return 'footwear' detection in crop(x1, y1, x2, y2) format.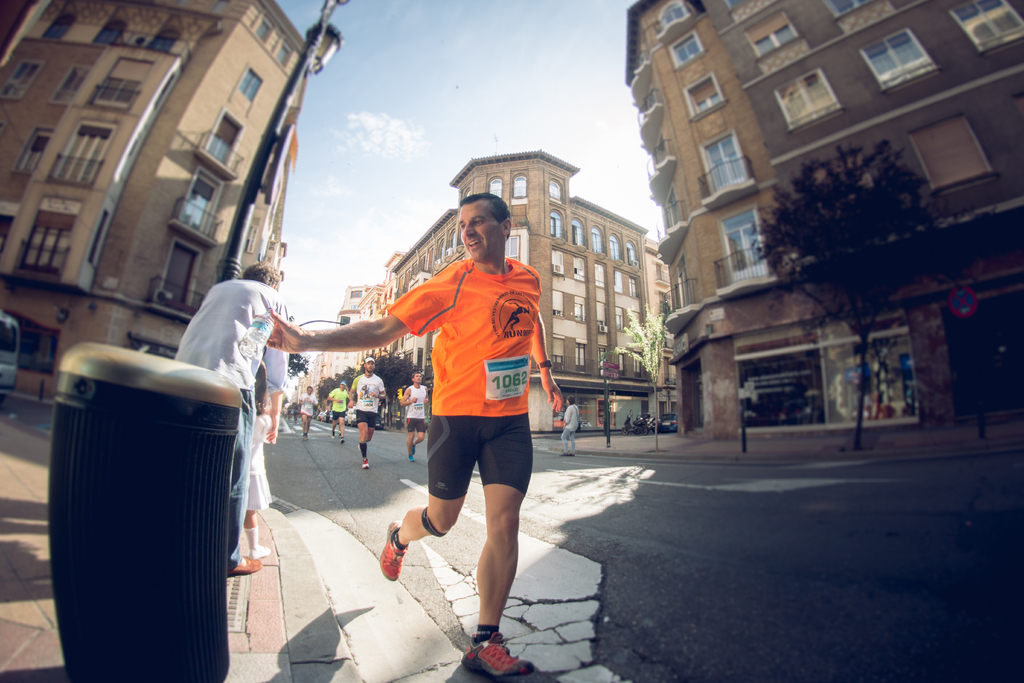
crop(332, 433, 334, 437).
